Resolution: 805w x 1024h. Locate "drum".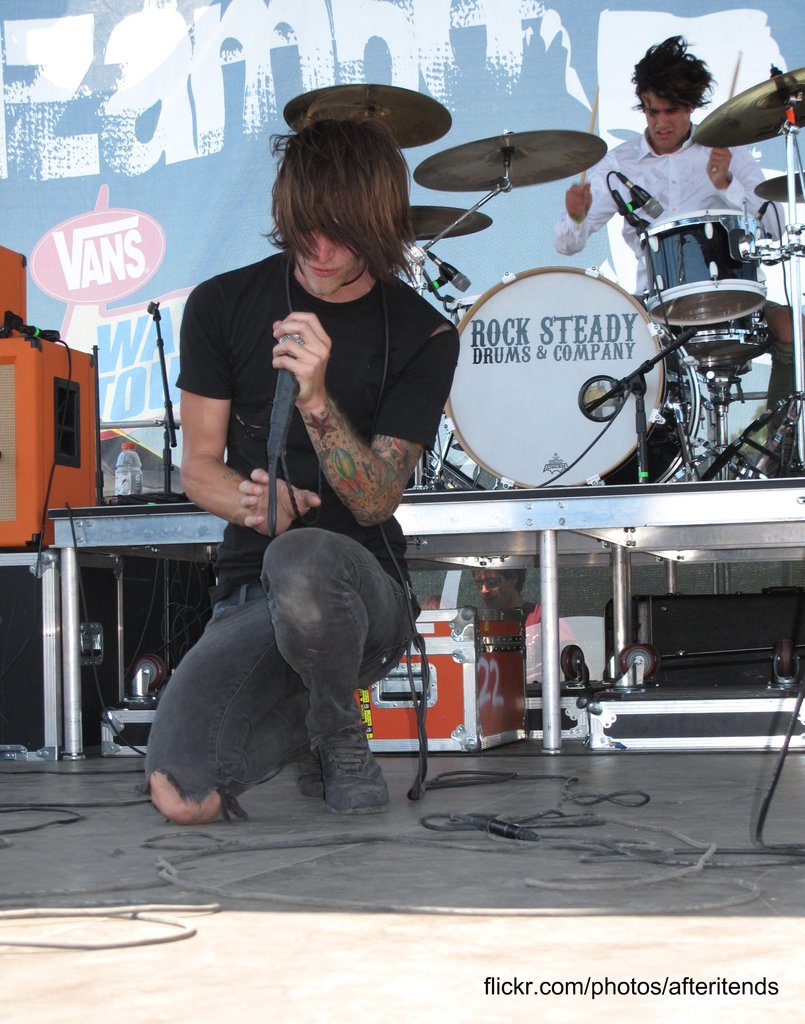
[639,213,769,326].
